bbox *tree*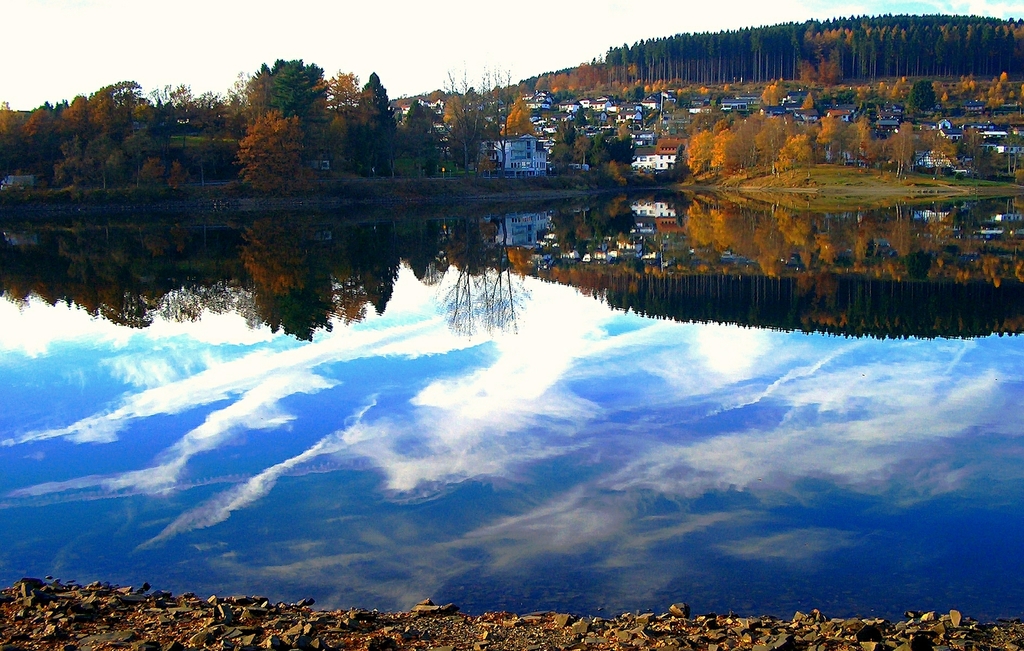
pyautogui.locateOnScreen(122, 149, 194, 192)
